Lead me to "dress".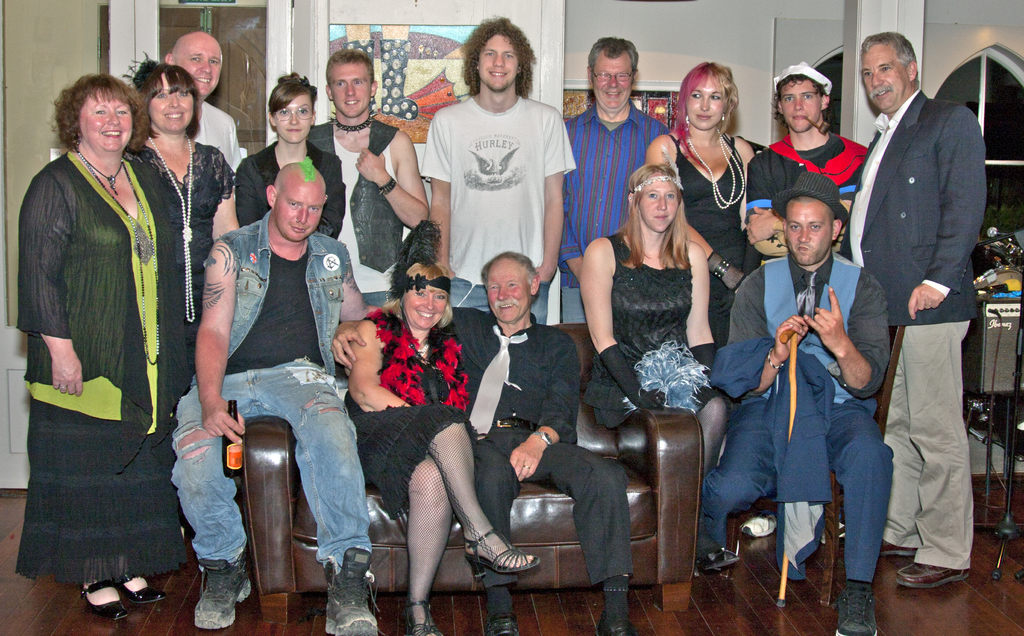
Lead to locate(666, 133, 762, 348).
